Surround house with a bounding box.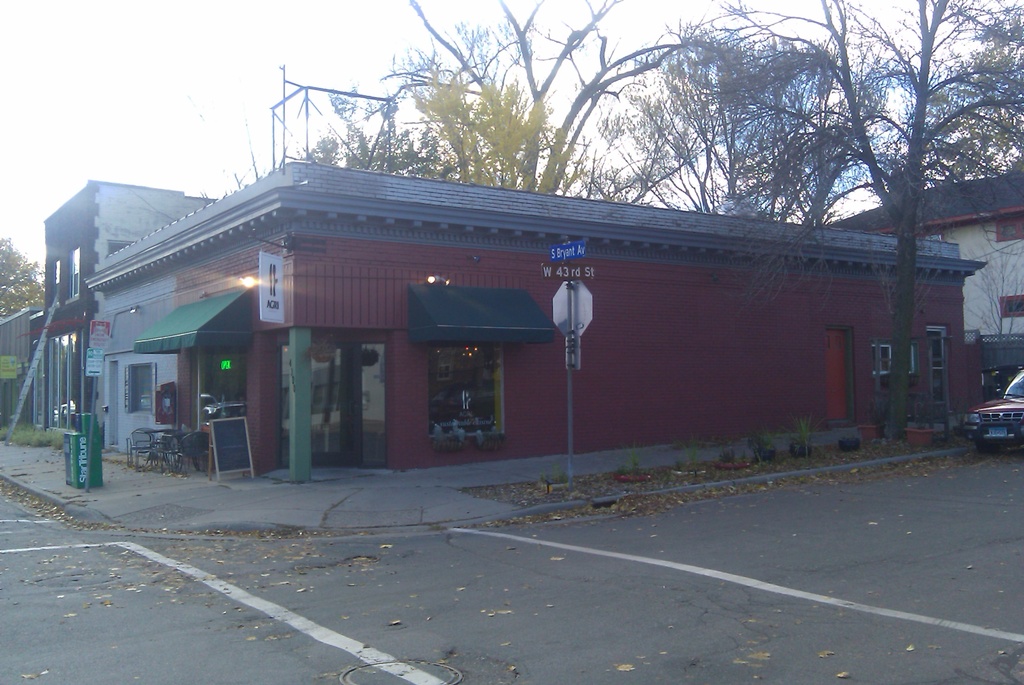
left=833, top=163, right=1023, bottom=401.
